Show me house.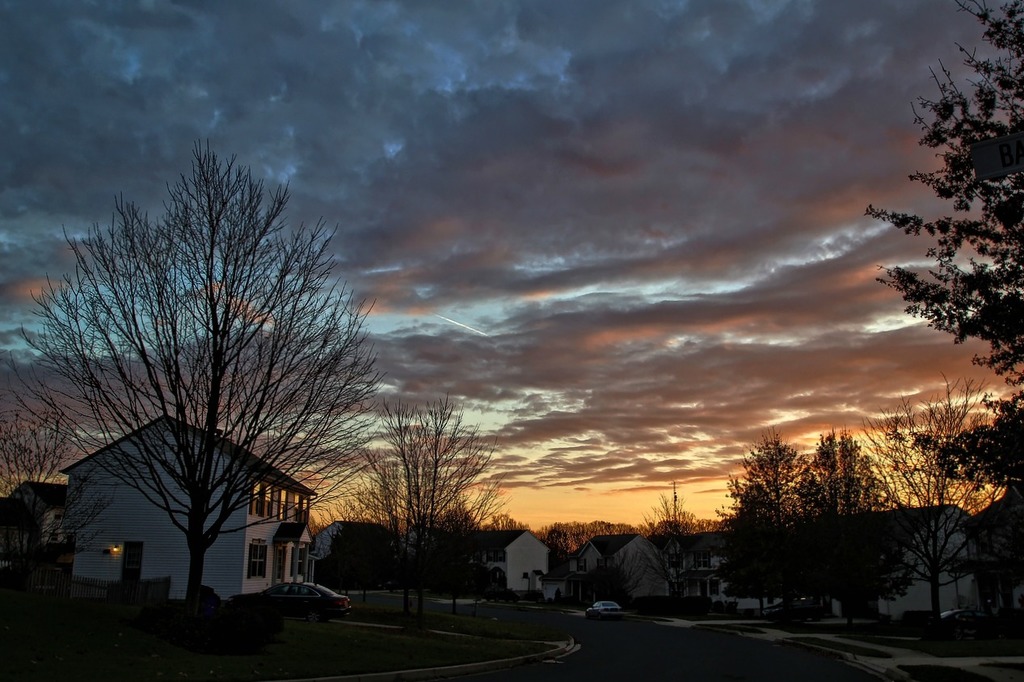
house is here: [61,418,321,604].
